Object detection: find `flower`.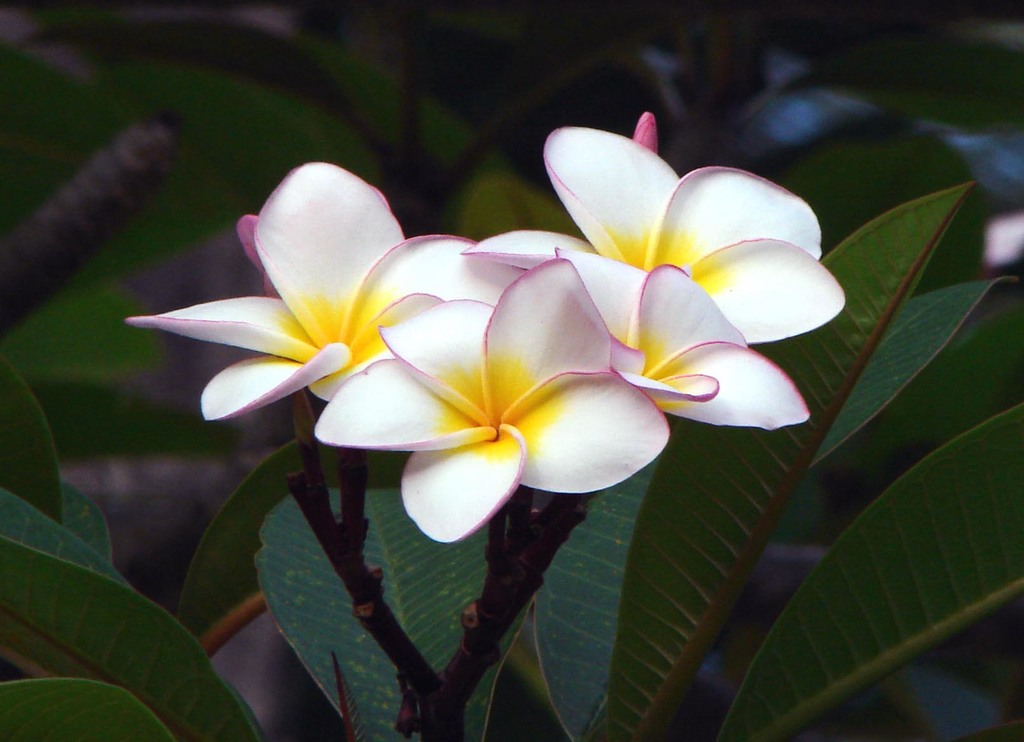
[484,123,860,339].
